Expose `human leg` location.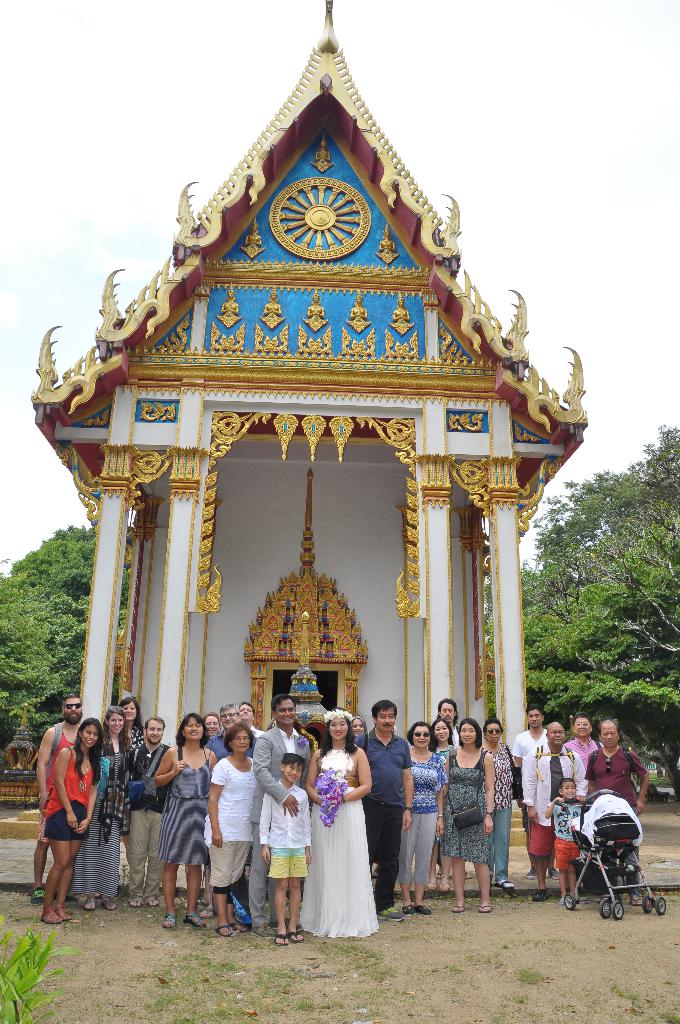
Exposed at crop(43, 806, 83, 930).
